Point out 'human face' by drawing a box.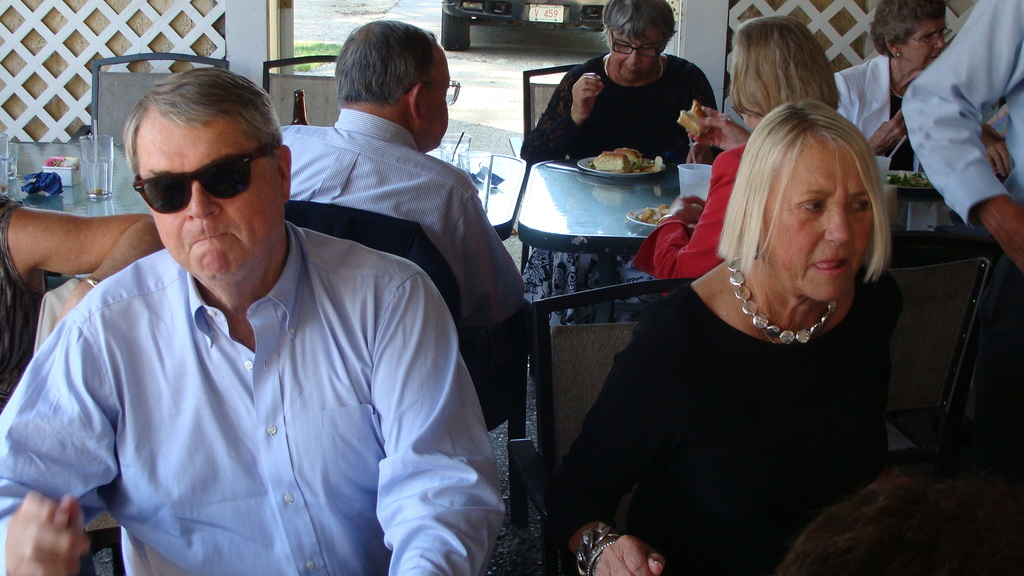
(x1=765, y1=147, x2=874, y2=297).
